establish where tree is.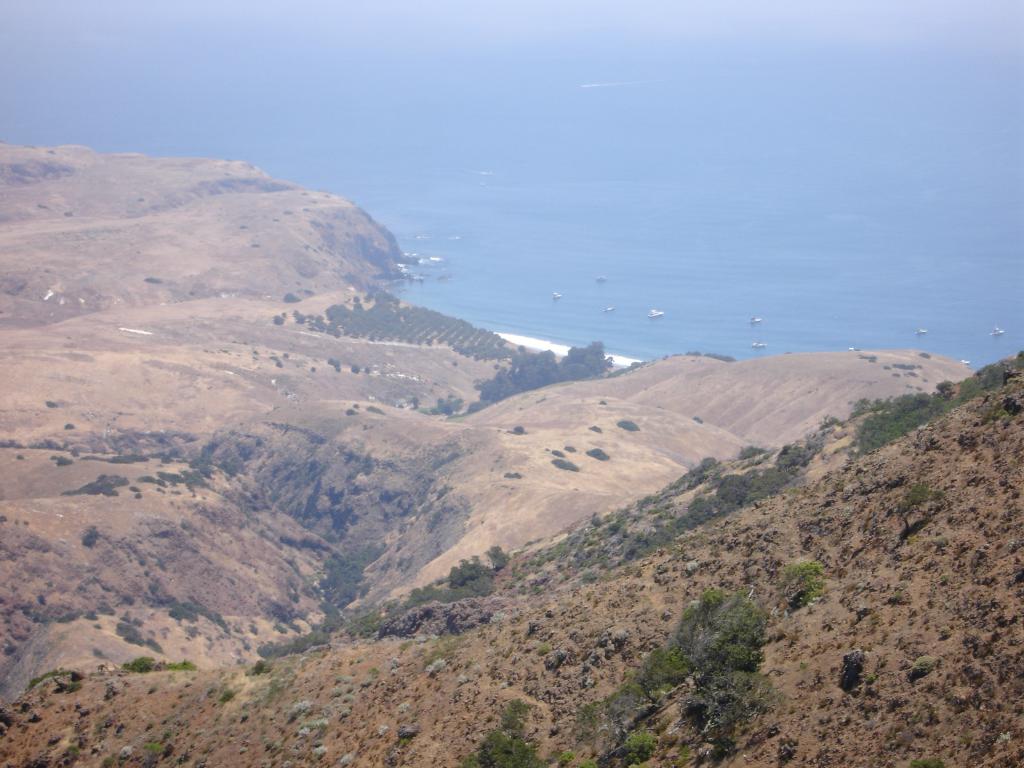
Established at [893,484,948,537].
